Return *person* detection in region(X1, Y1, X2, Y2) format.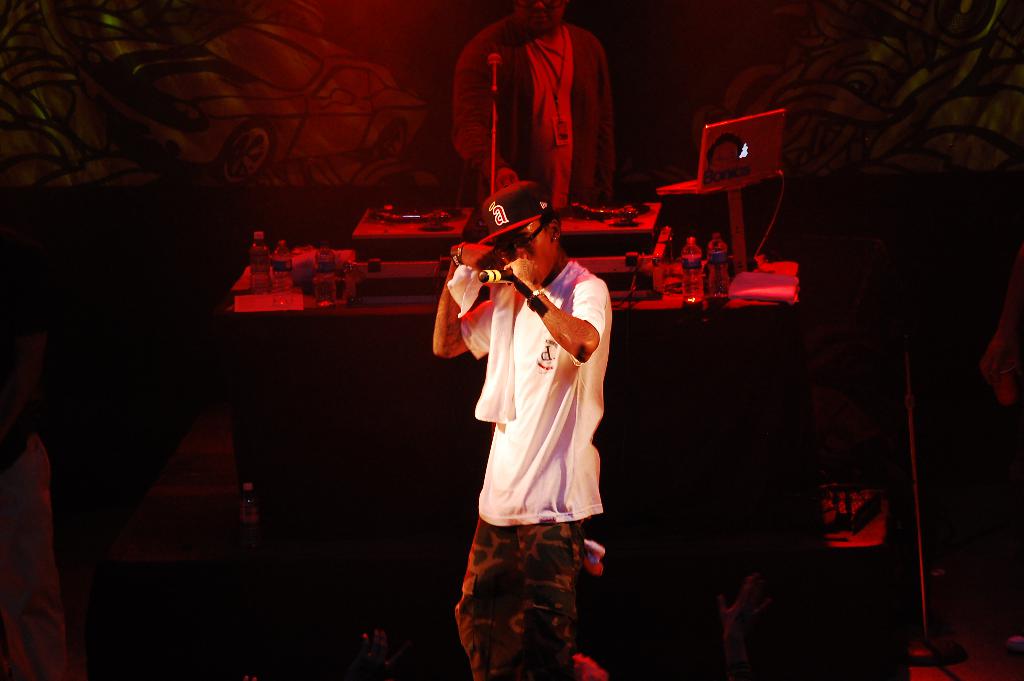
region(451, 0, 621, 206).
